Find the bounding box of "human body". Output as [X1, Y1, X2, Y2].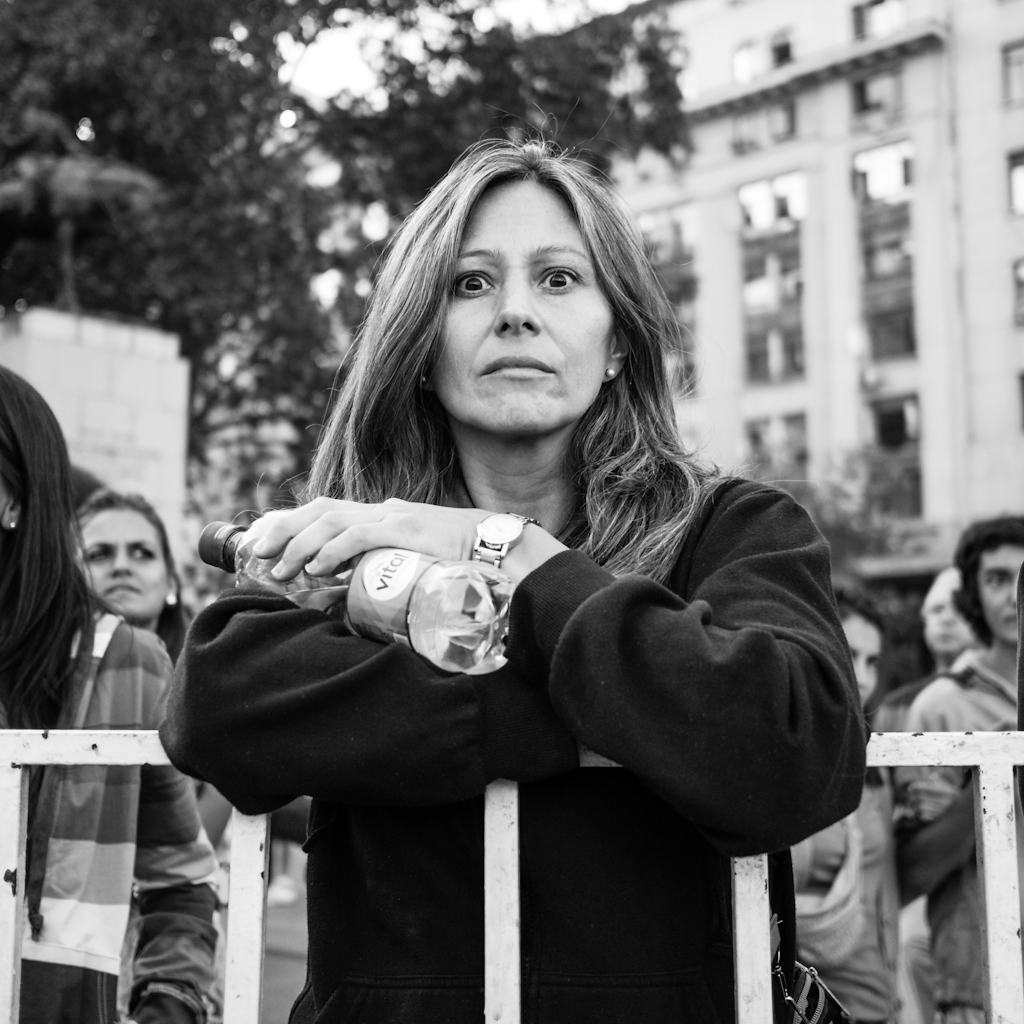
[0, 367, 224, 1023].
